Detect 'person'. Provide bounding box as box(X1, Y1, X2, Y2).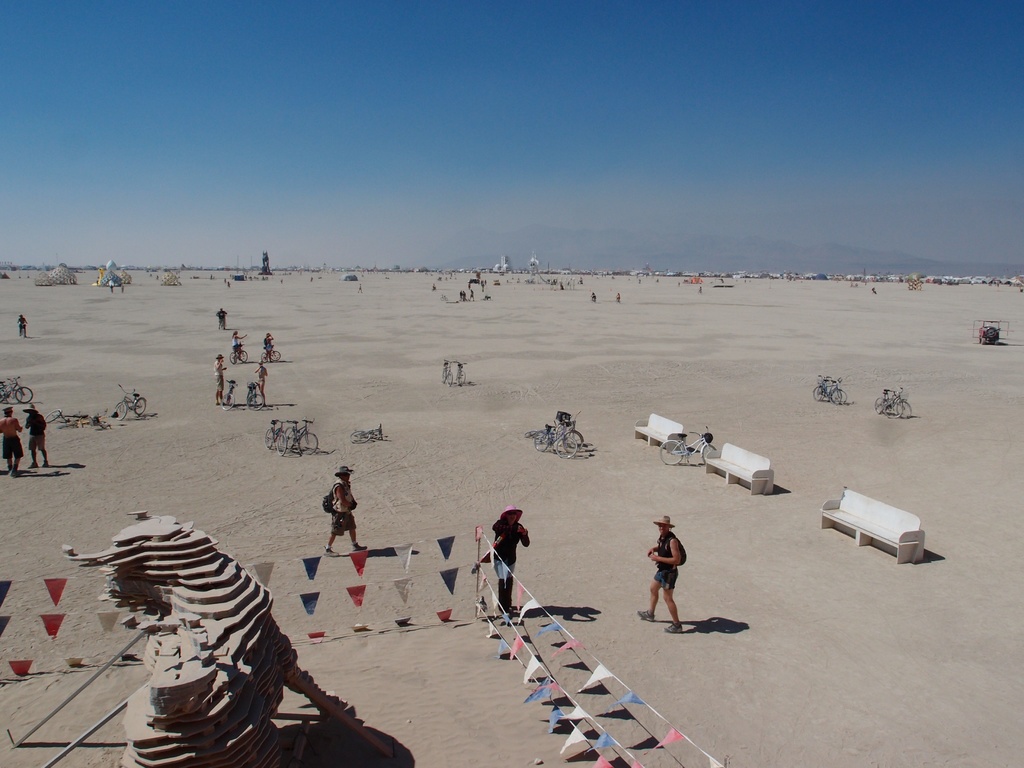
box(266, 331, 272, 360).
